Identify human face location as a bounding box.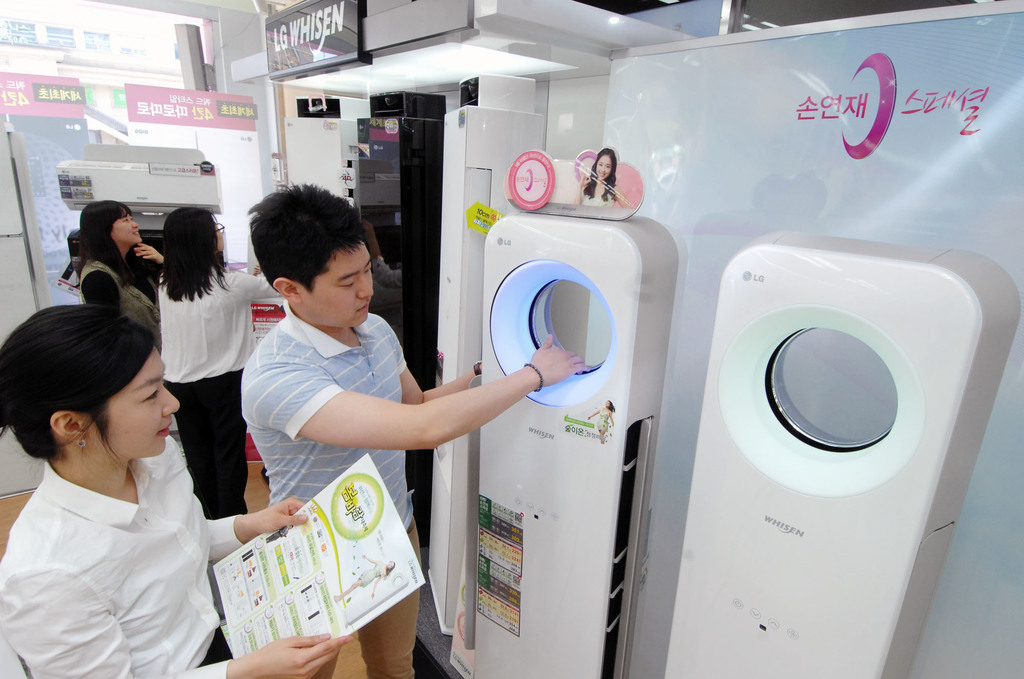
locate(590, 151, 612, 177).
